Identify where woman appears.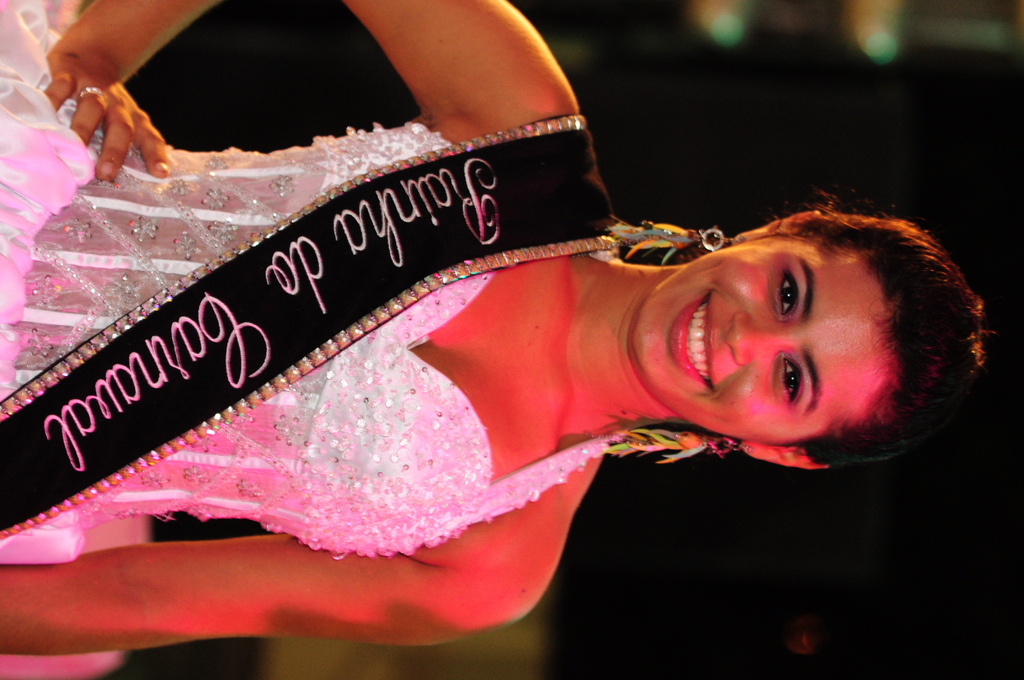
Appears at detection(53, 7, 959, 631).
